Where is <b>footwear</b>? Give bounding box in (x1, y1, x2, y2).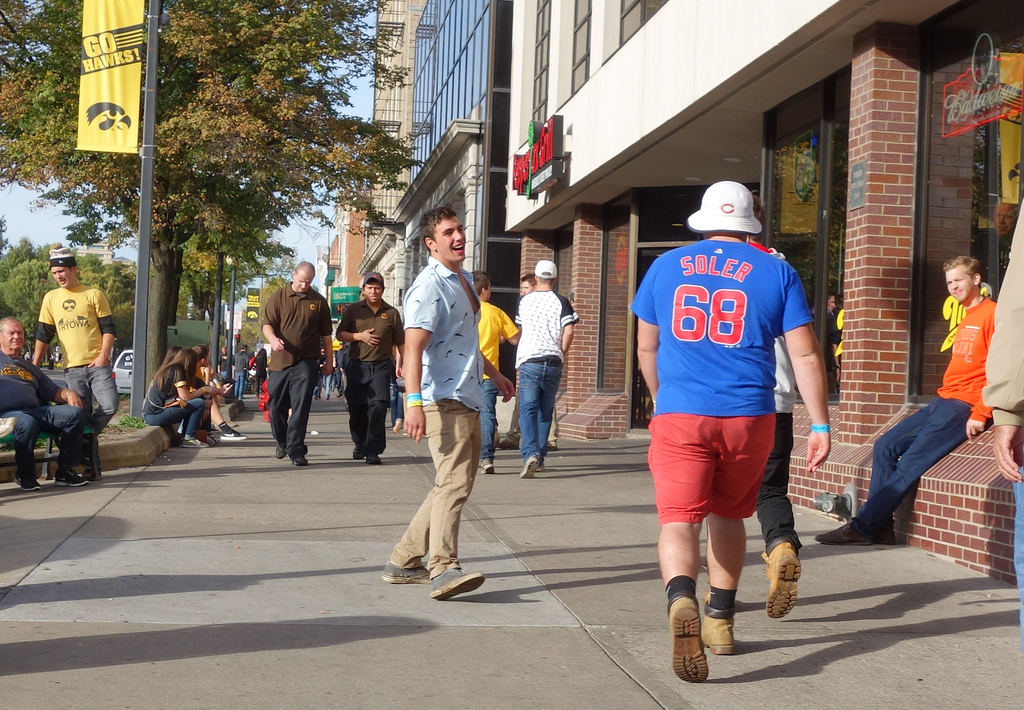
(274, 446, 285, 458).
